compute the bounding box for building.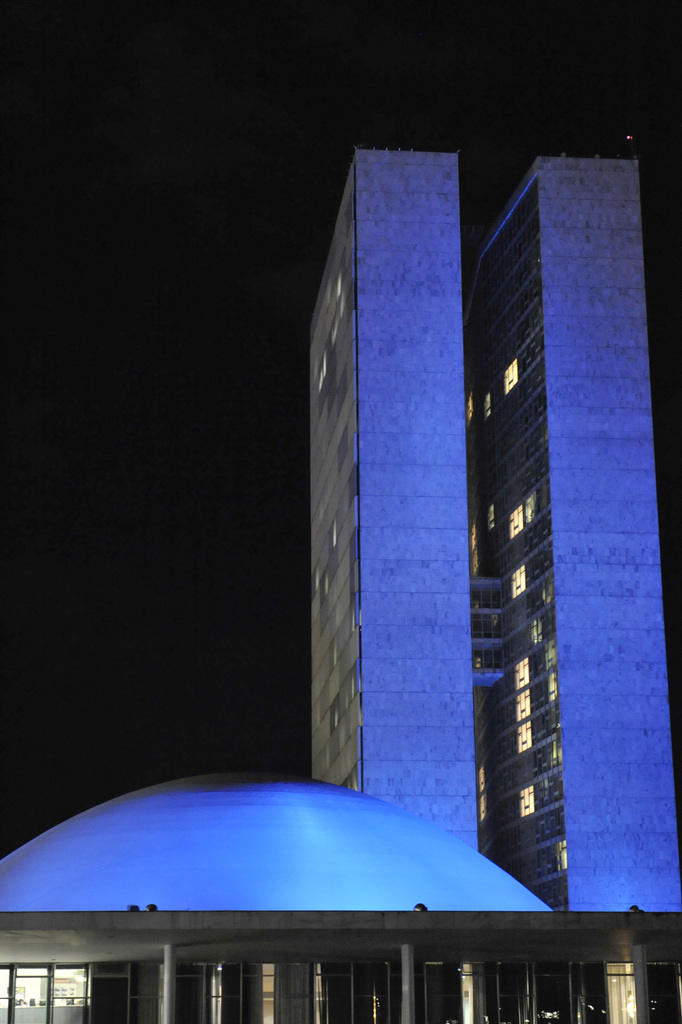
locate(311, 149, 681, 912).
